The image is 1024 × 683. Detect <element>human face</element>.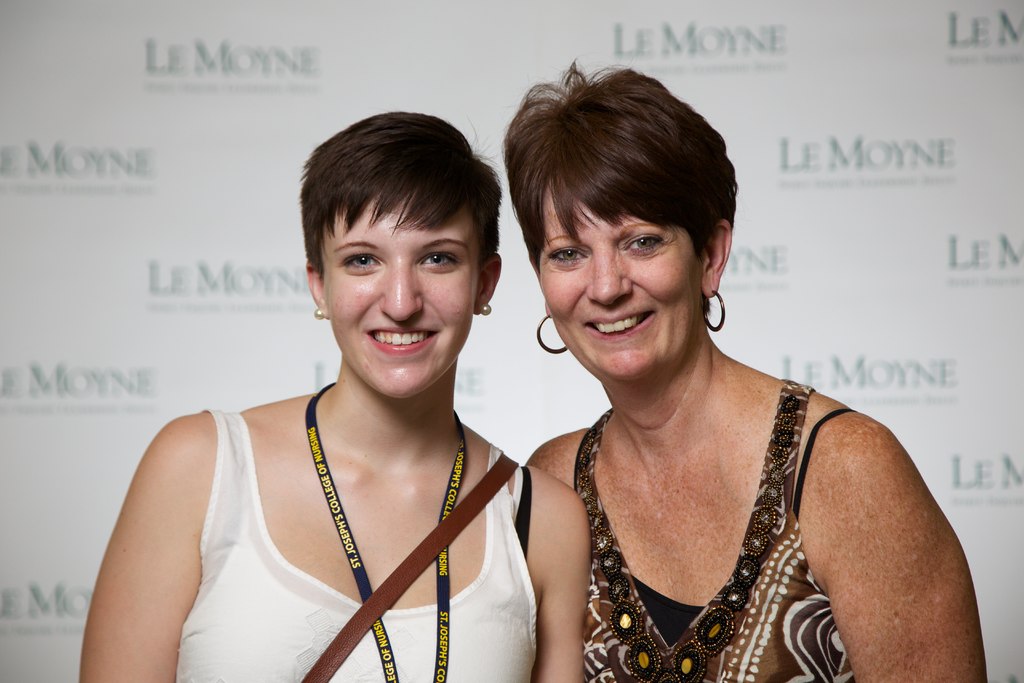
Detection: 534 177 706 383.
